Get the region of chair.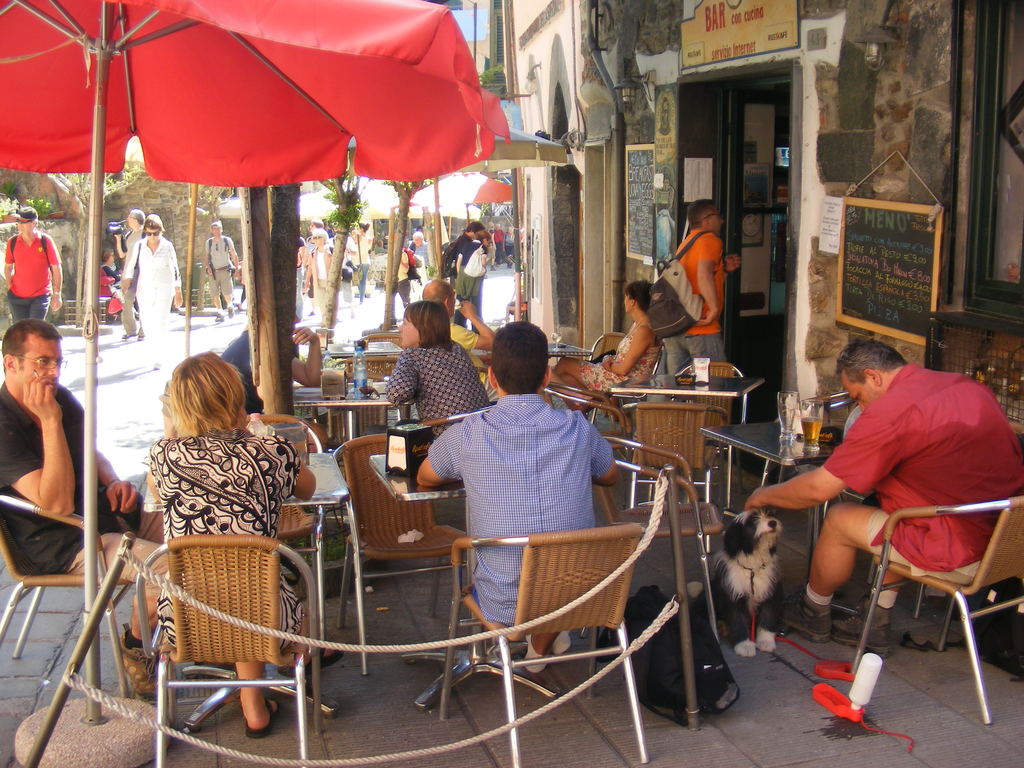
Rect(347, 352, 398, 385).
